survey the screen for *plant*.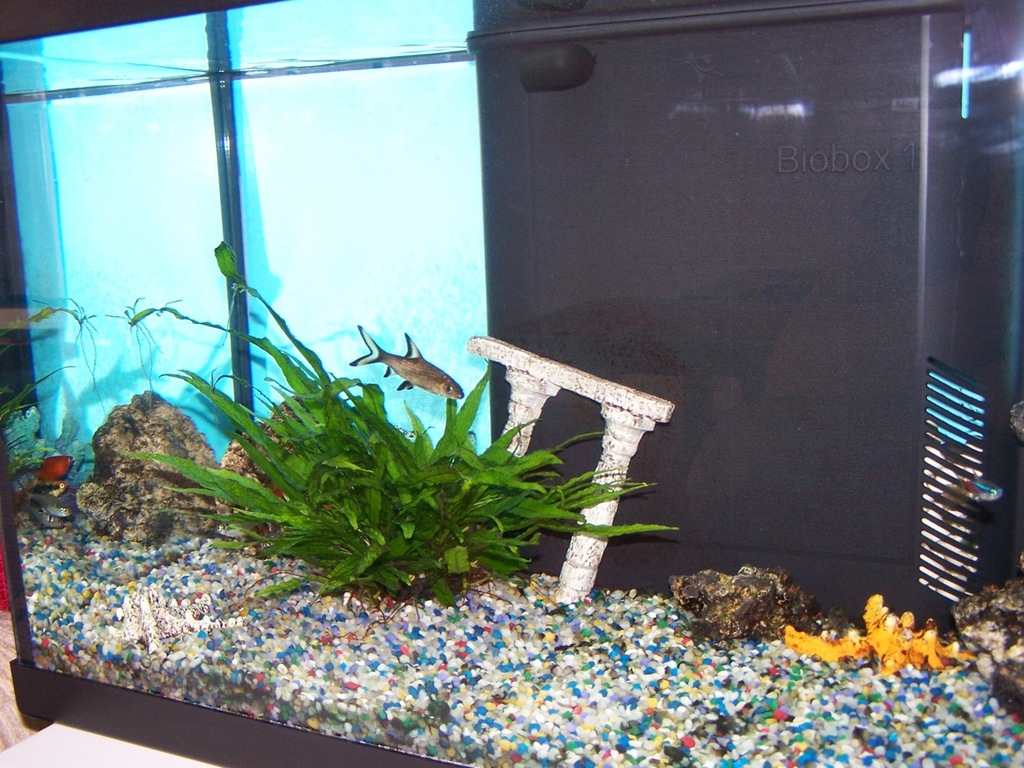
Survey found: 133,332,640,600.
